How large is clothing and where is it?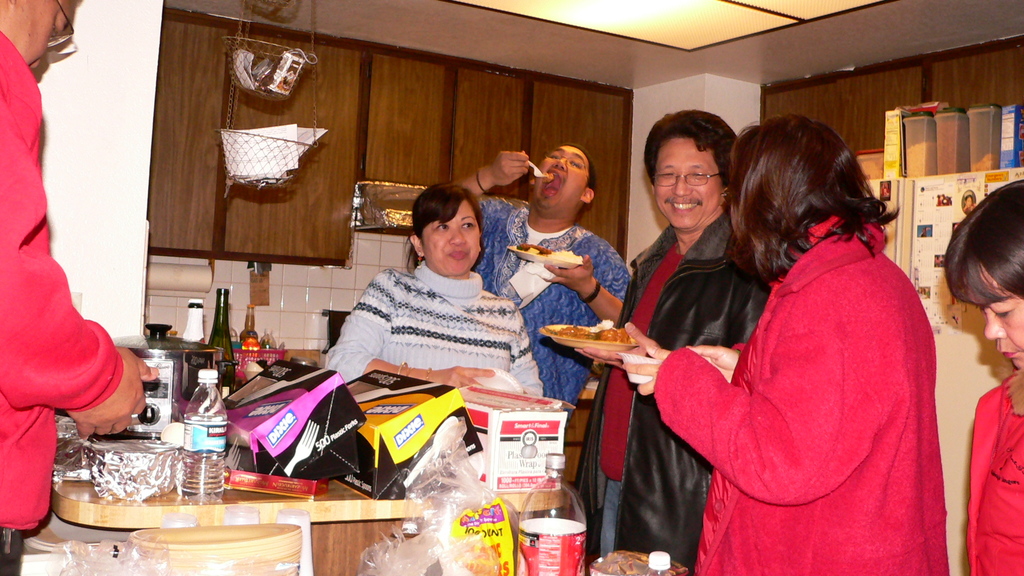
Bounding box: x1=964, y1=370, x2=1023, y2=575.
